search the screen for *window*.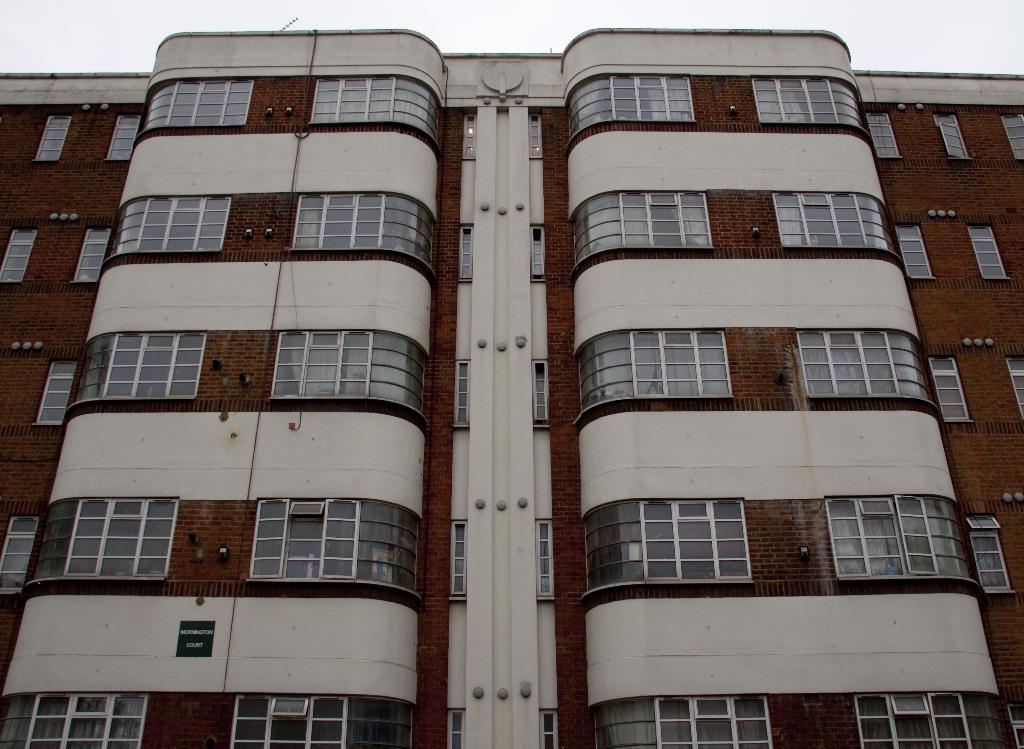
Found at bbox=(534, 226, 544, 285).
